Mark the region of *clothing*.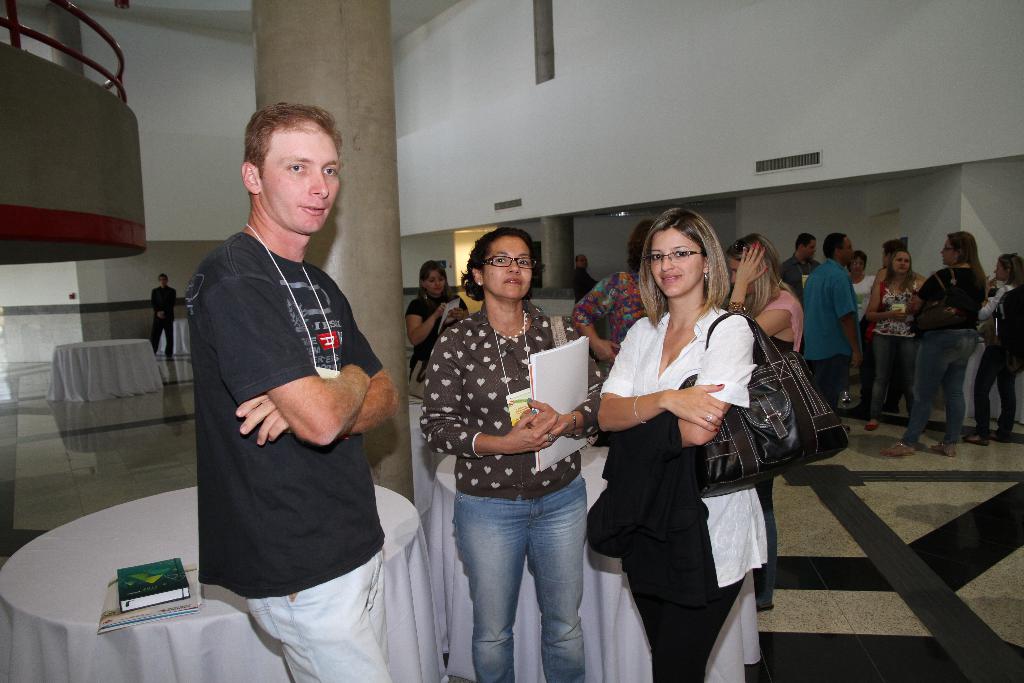
Region: region(567, 264, 660, 347).
